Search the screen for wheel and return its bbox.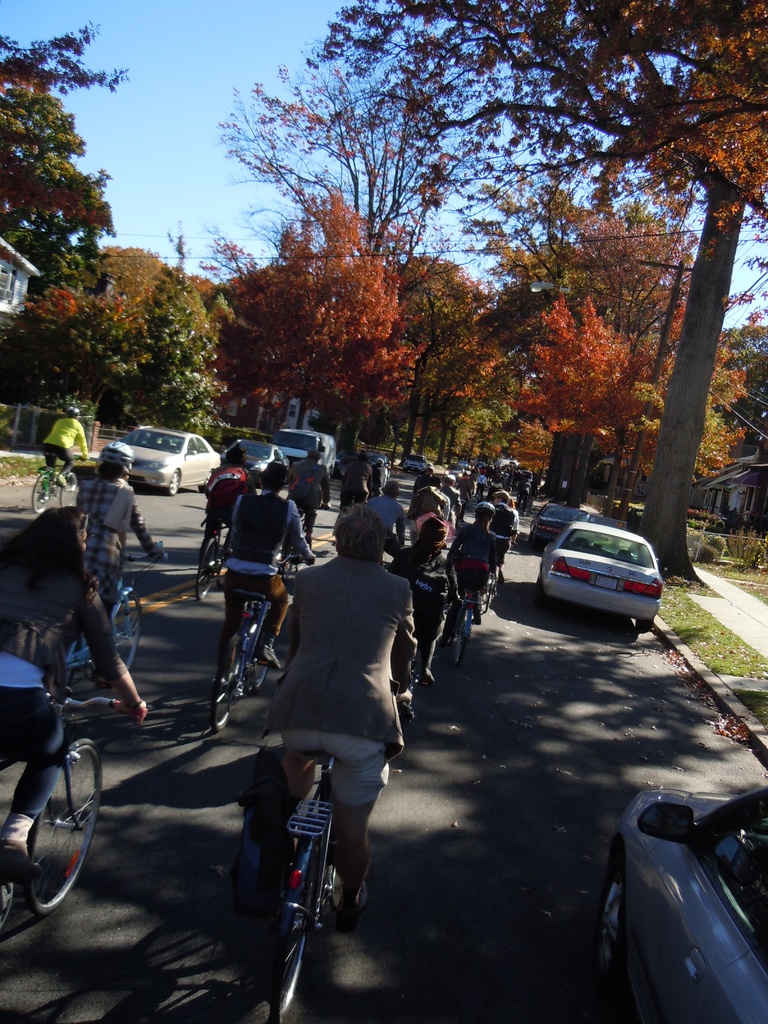
Found: region(591, 848, 637, 1023).
